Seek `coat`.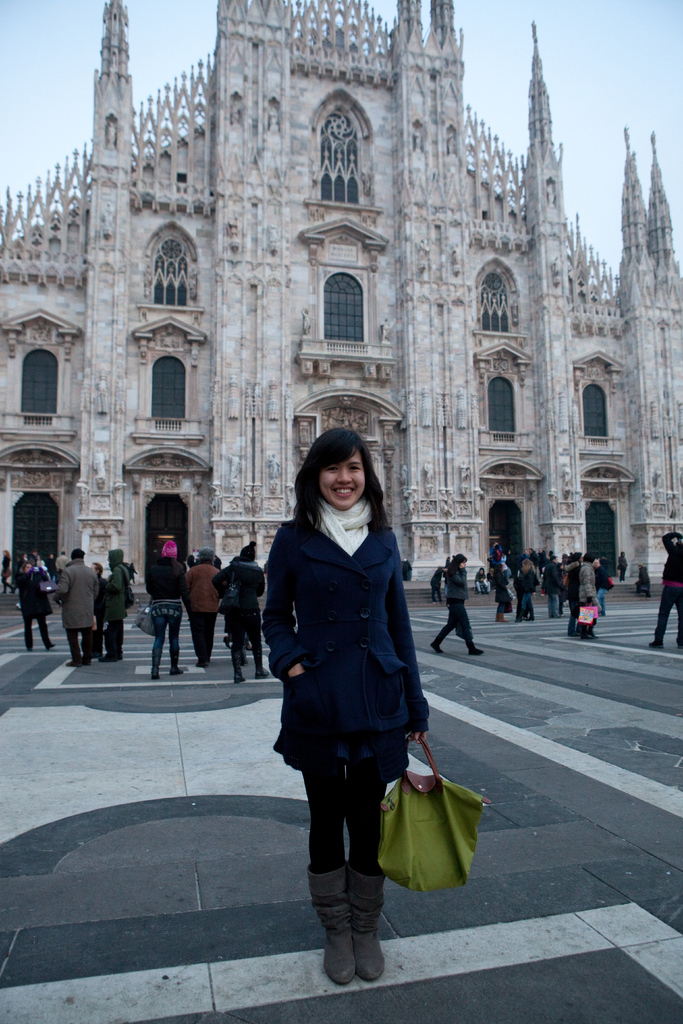
rect(263, 506, 445, 794).
